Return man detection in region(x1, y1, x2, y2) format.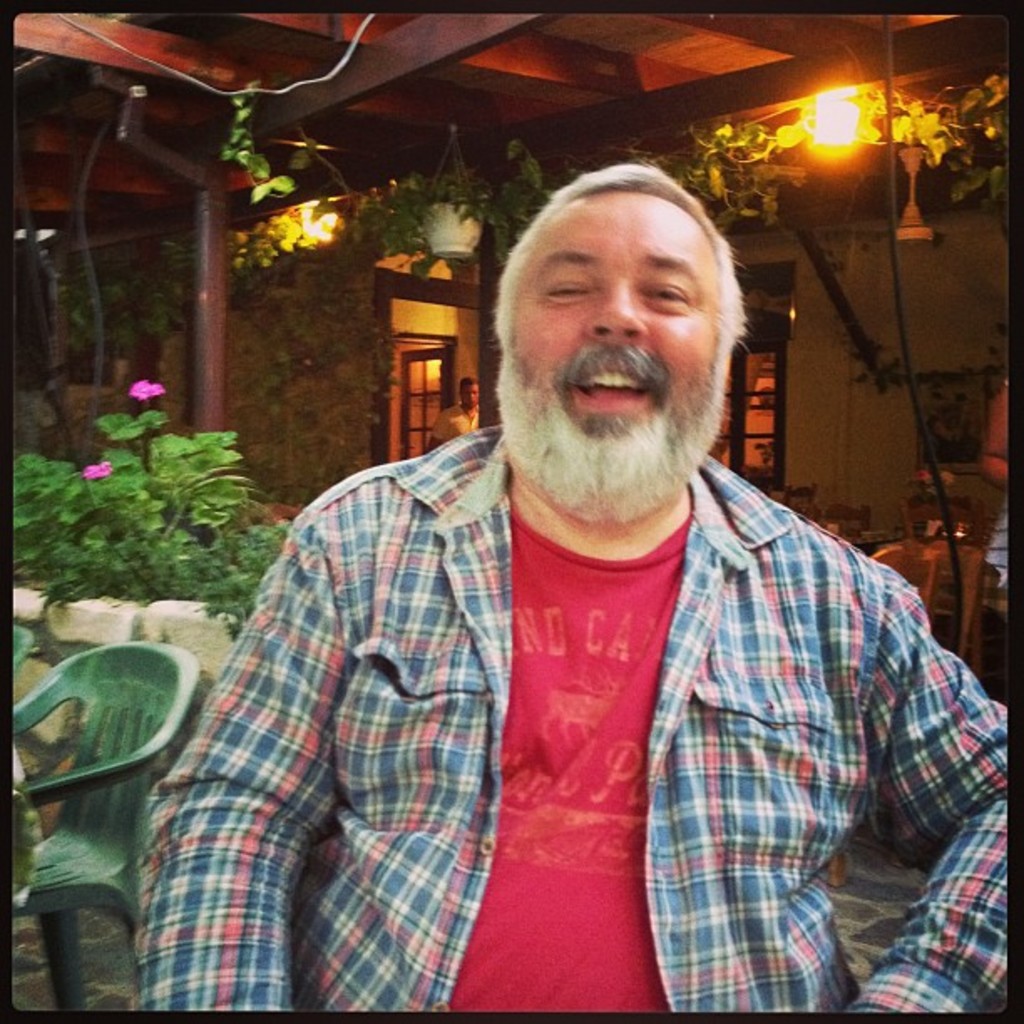
region(417, 371, 475, 462).
